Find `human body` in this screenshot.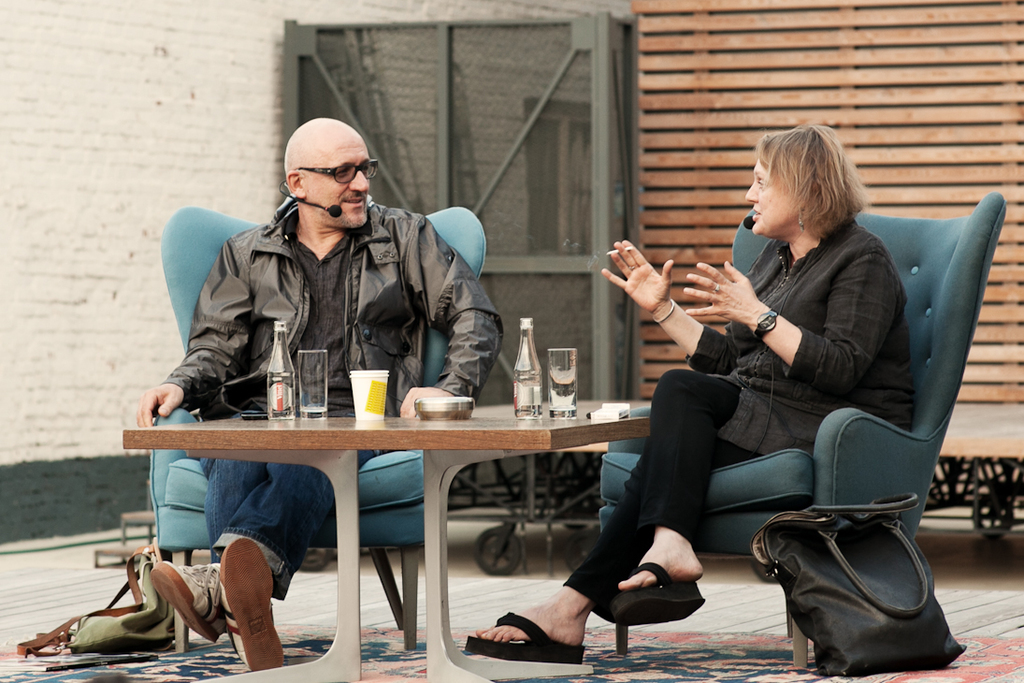
The bounding box for `human body` is left=144, top=117, right=504, bottom=671.
